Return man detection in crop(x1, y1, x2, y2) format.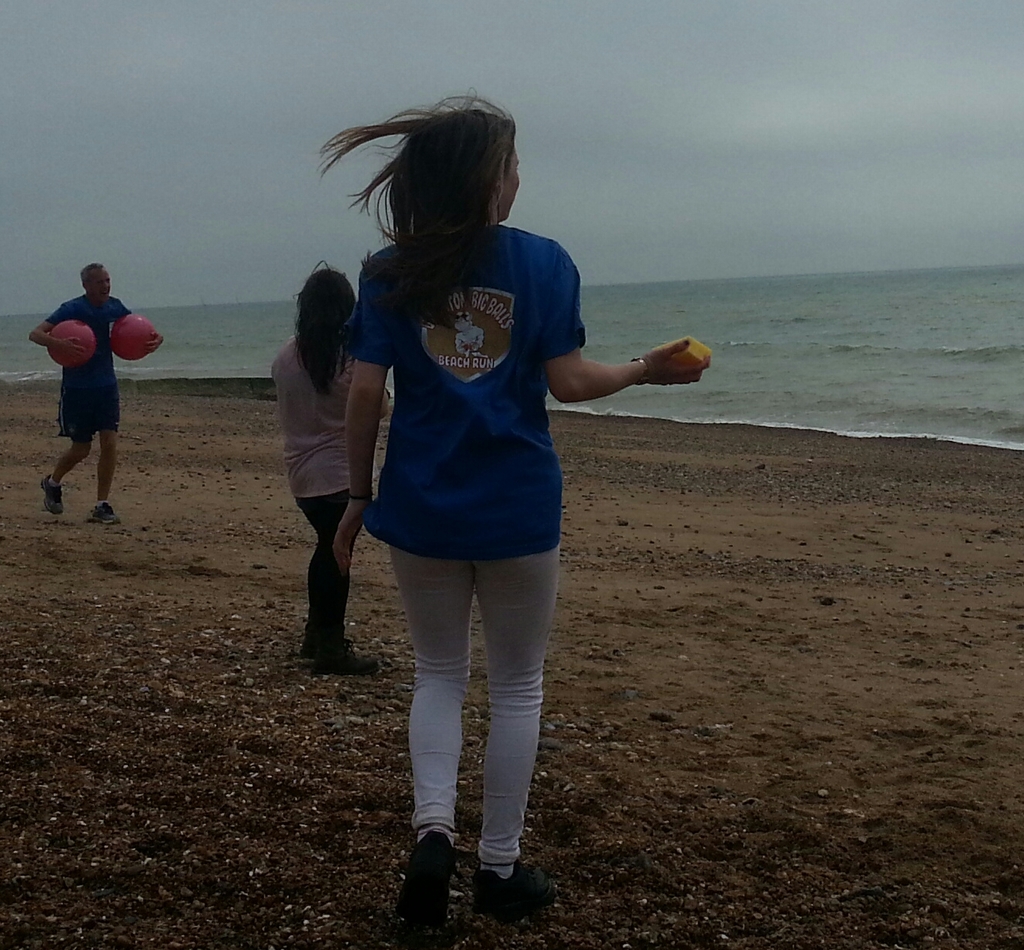
crop(20, 274, 146, 522).
